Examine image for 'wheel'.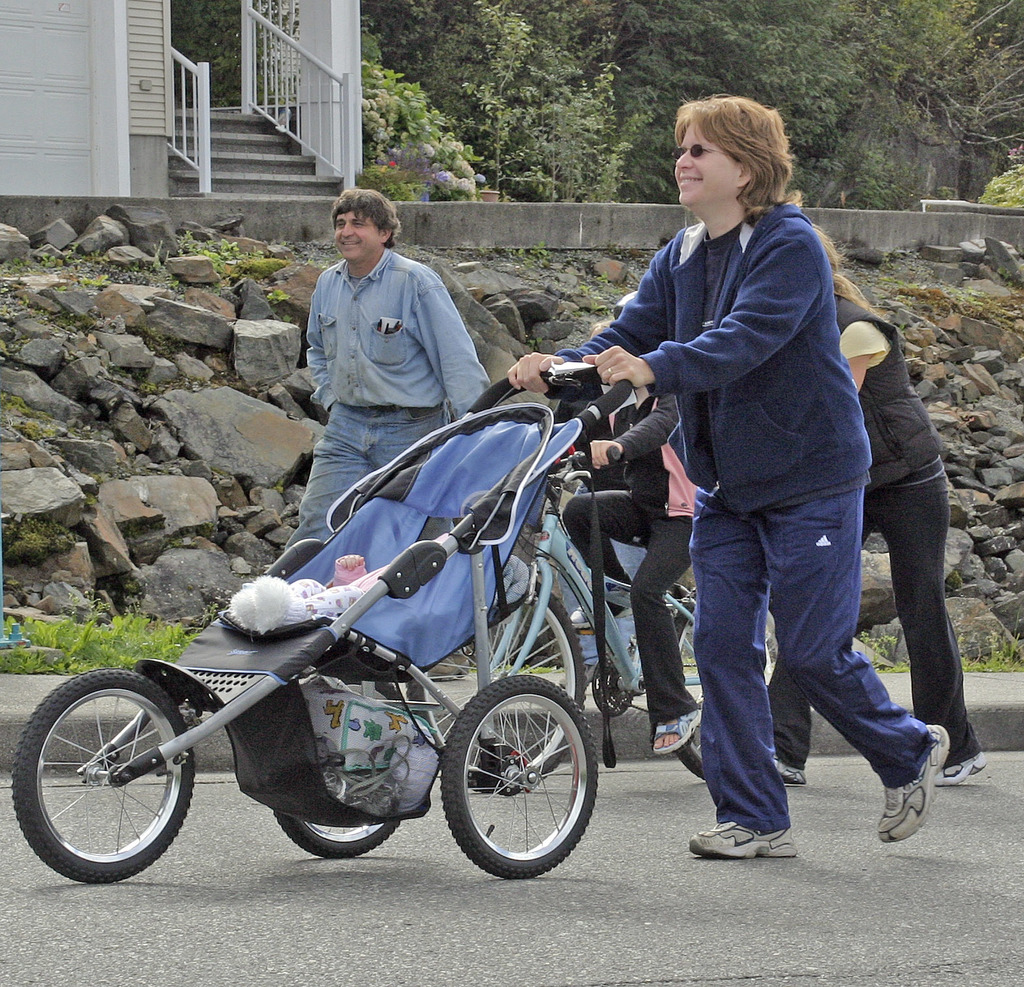
Examination result: [x1=671, y1=582, x2=780, y2=781].
